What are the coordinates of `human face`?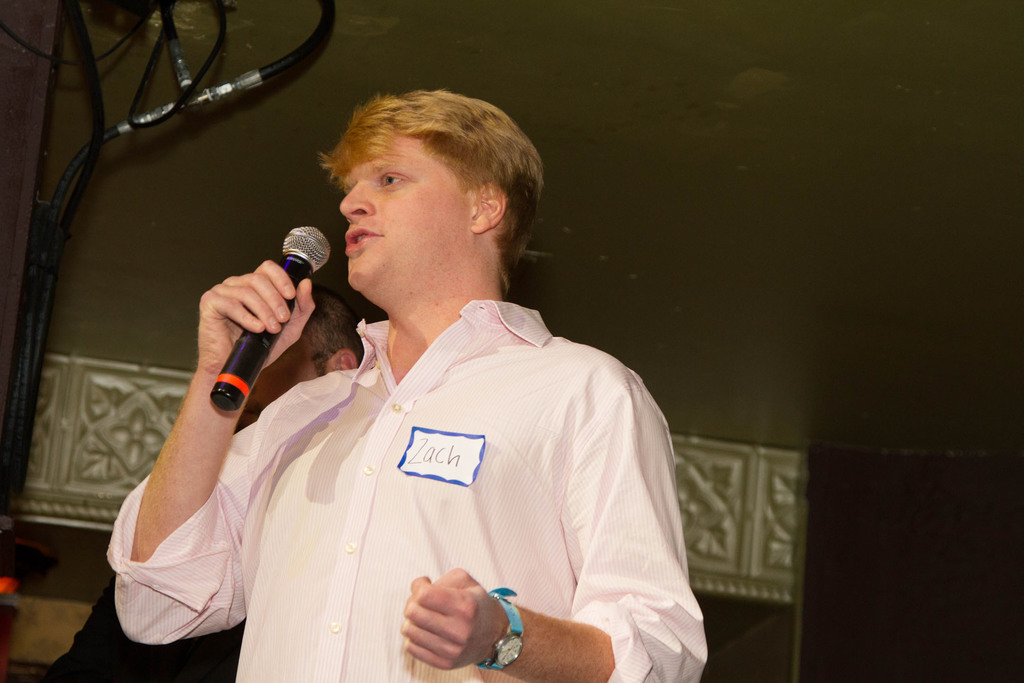
[342, 136, 471, 288].
